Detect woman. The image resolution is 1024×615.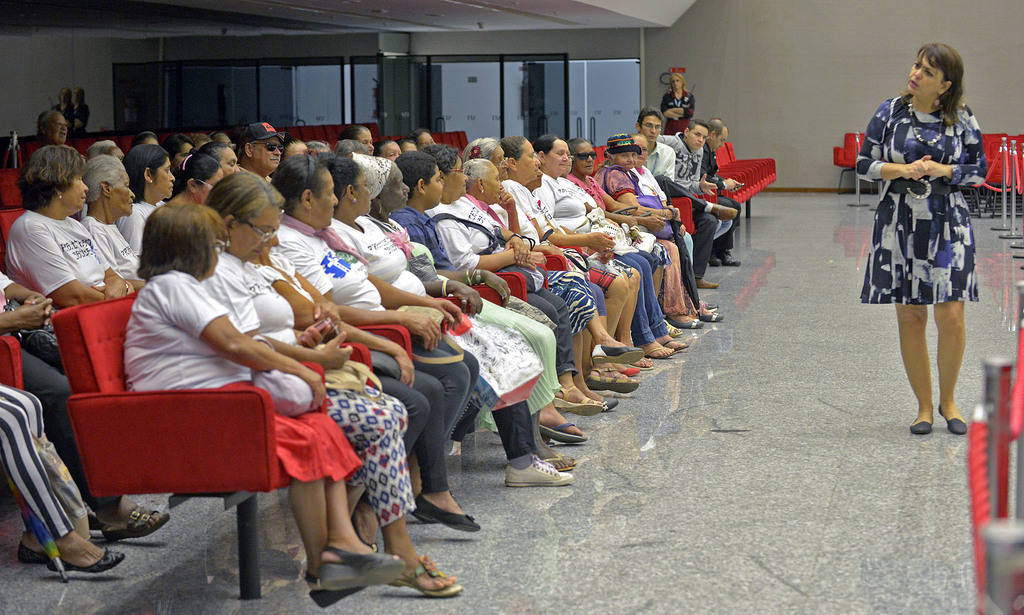
box(195, 170, 468, 604).
